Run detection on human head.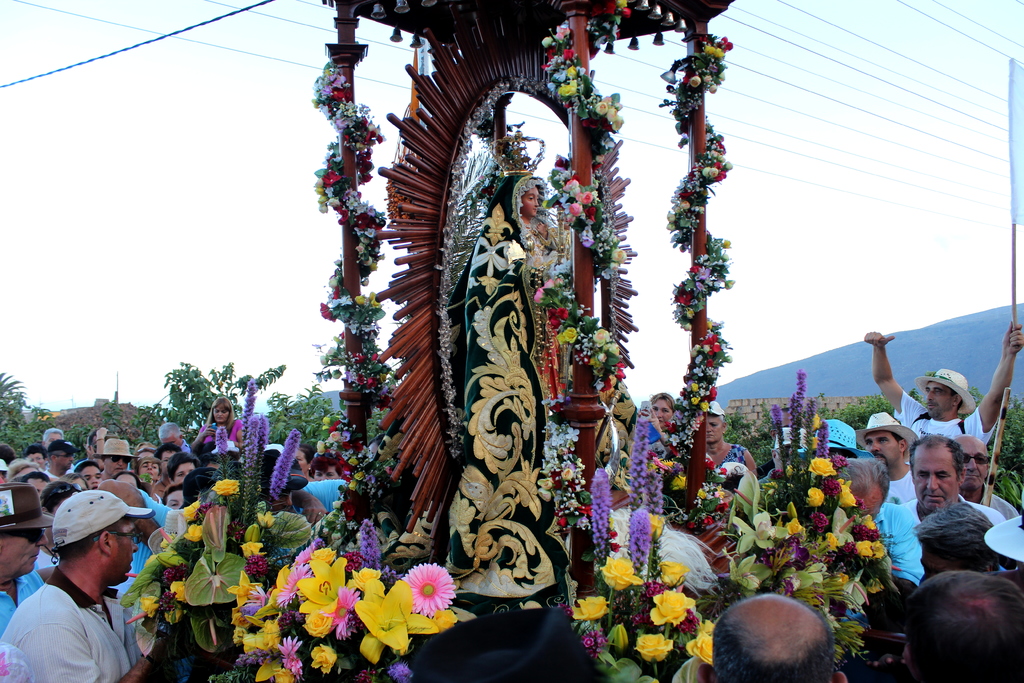
Result: region(86, 425, 114, 458).
